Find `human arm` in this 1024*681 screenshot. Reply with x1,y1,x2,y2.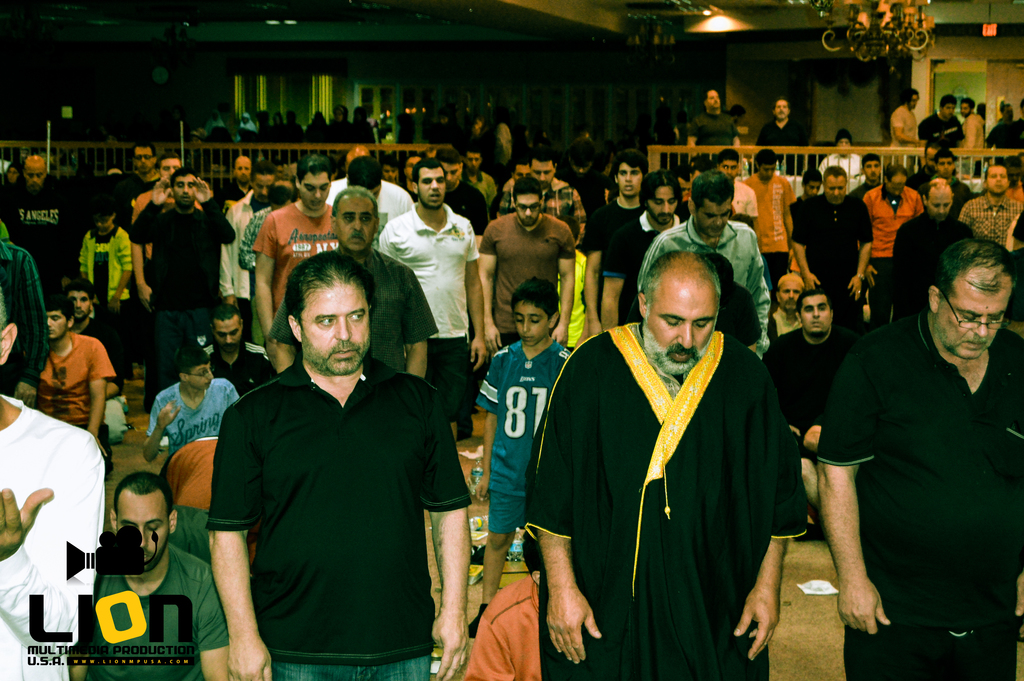
581,219,600,333.
